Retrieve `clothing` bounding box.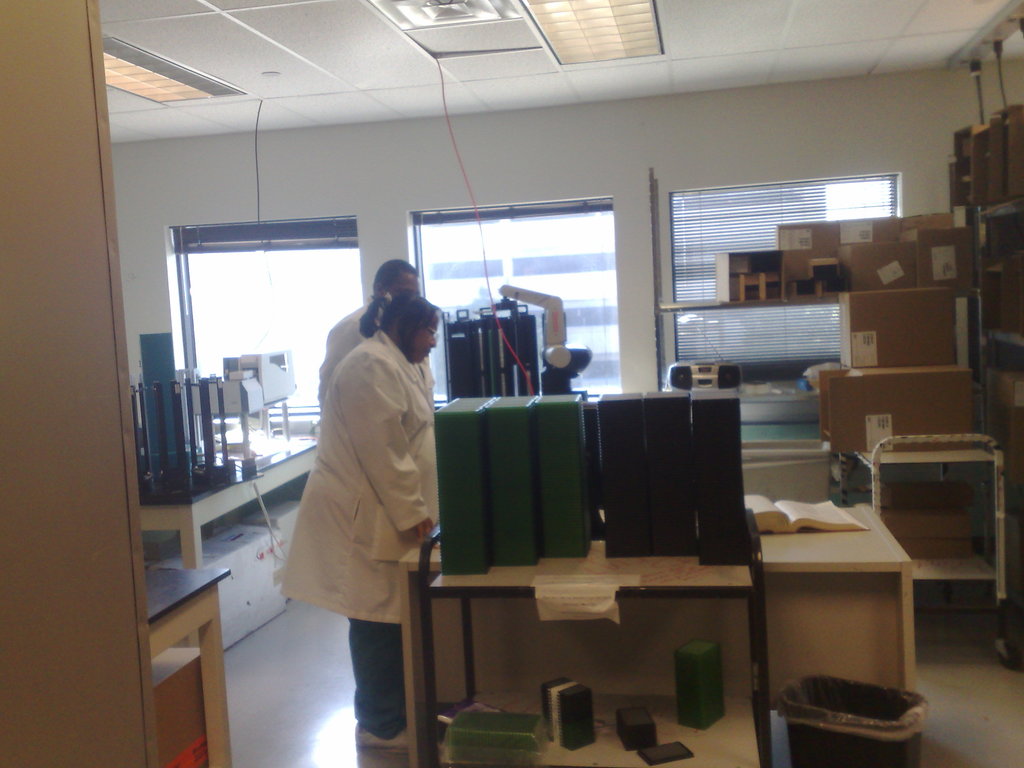
Bounding box: l=312, t=291, r=390, b=412.
